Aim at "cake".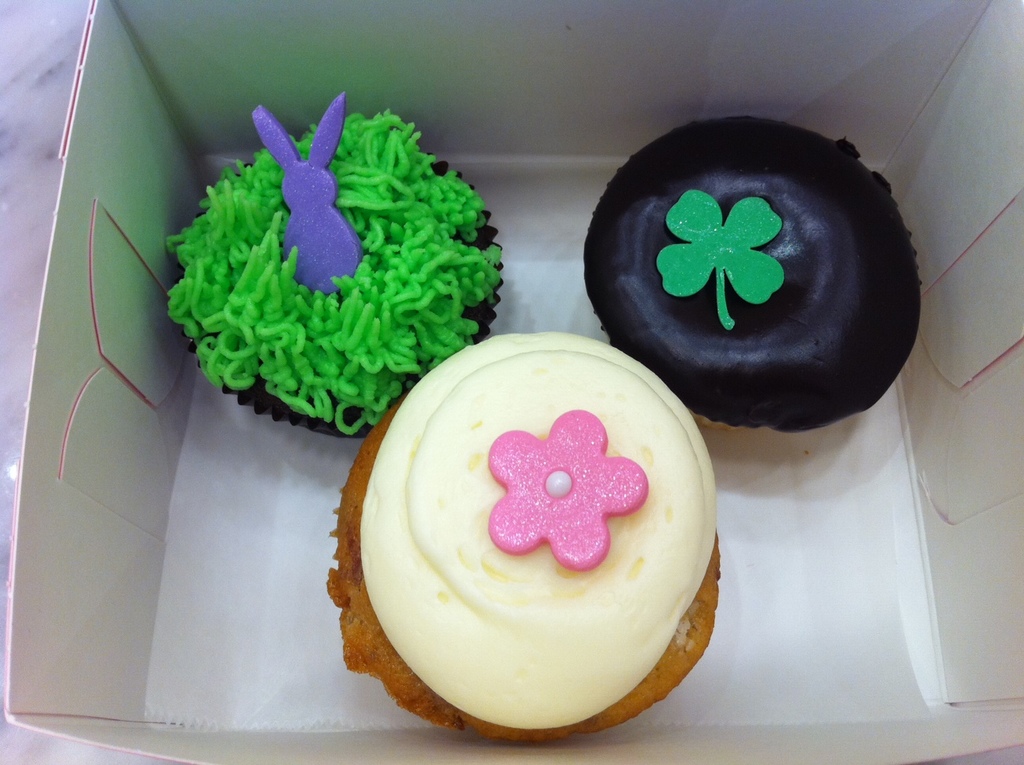
Aimed at <bbox>167, 92, 495, 432</bbox>.
